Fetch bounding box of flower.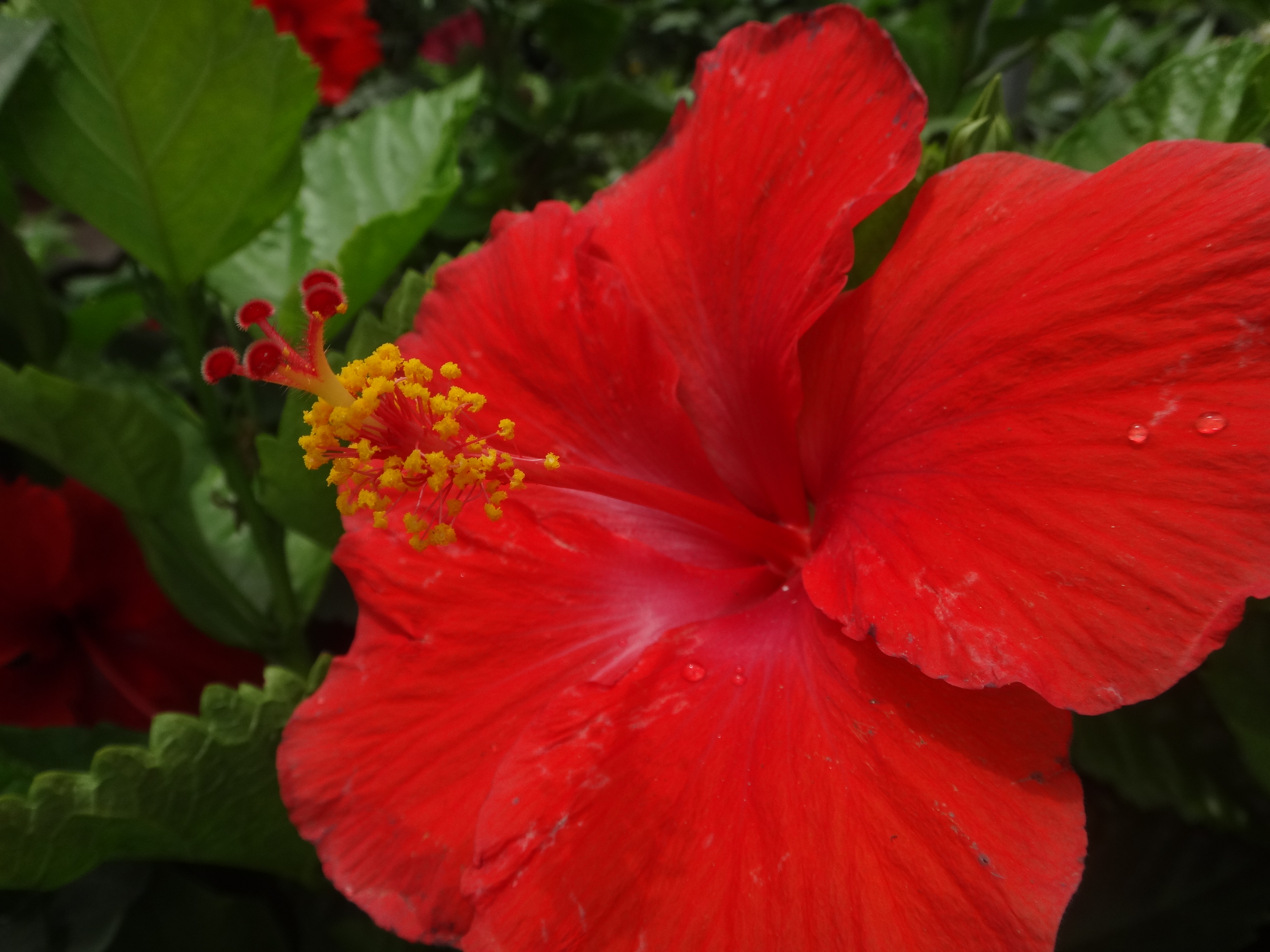
Bbox: Rect(86, 0, 164, 37).
